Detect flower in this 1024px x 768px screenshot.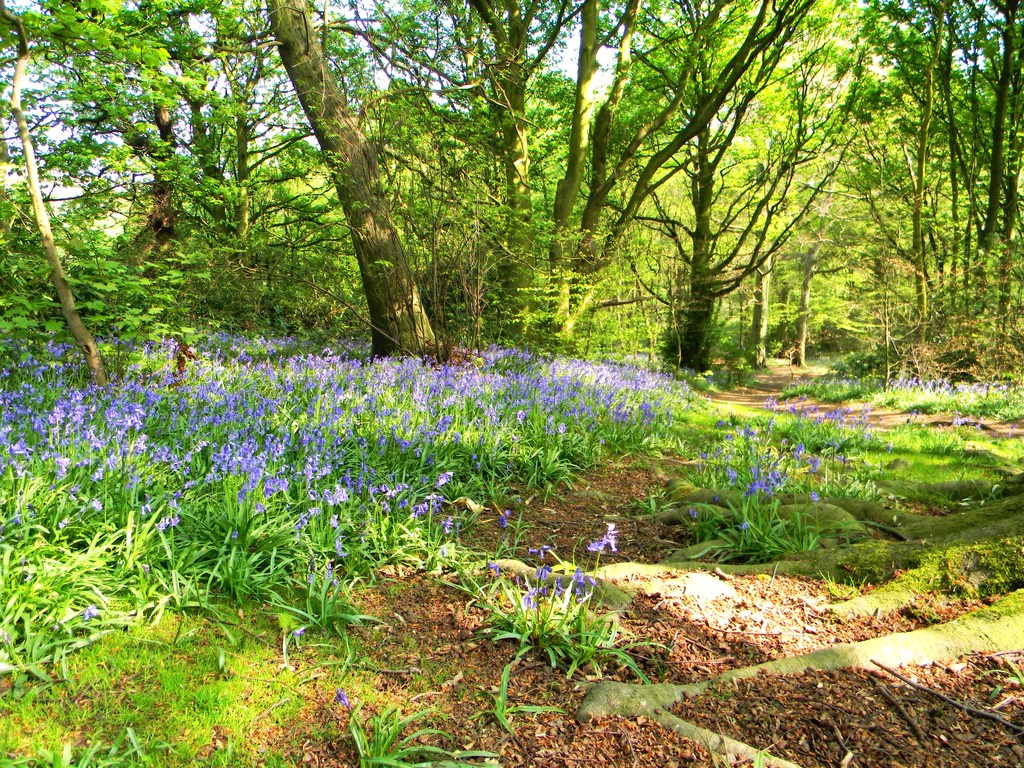
Detection: pyautogui.locateOnScreen(321, 558, 332, 570).
